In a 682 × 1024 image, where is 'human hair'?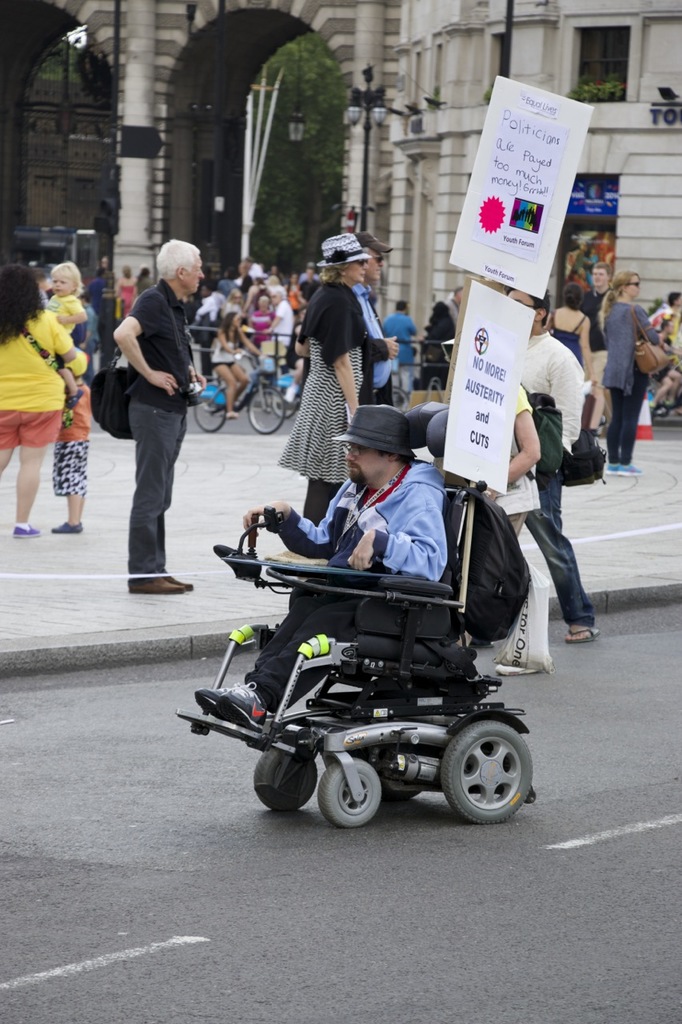
(562, 282, 583, 310).
